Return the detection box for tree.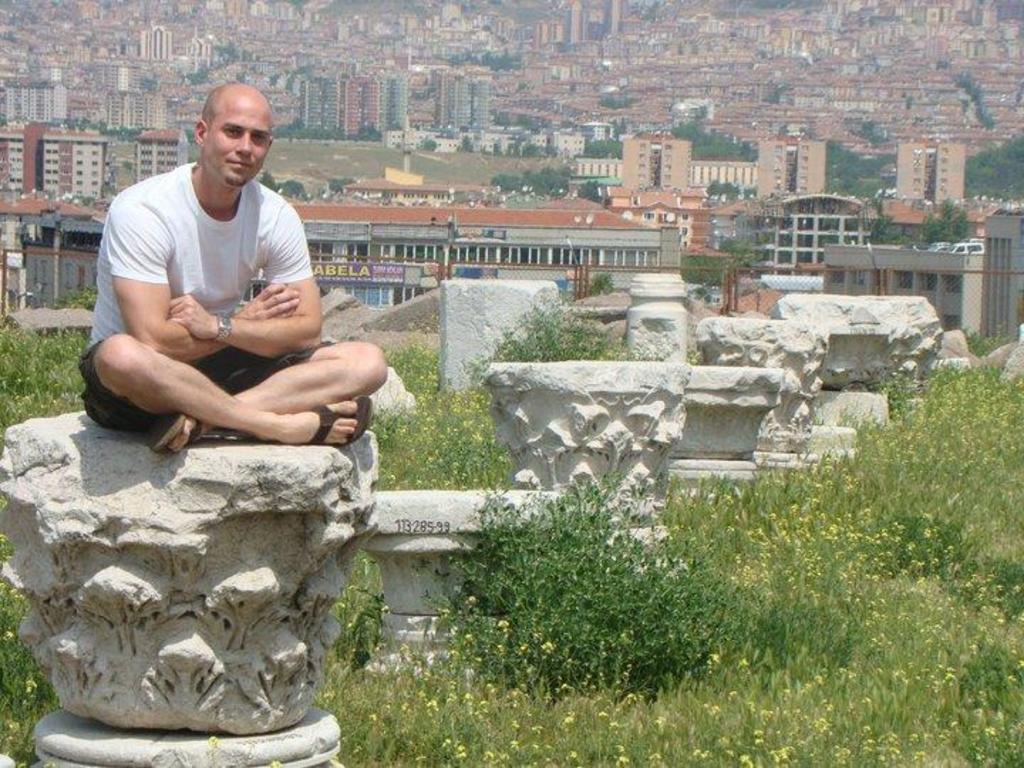
BBox(964, 131, 1023, 199).
